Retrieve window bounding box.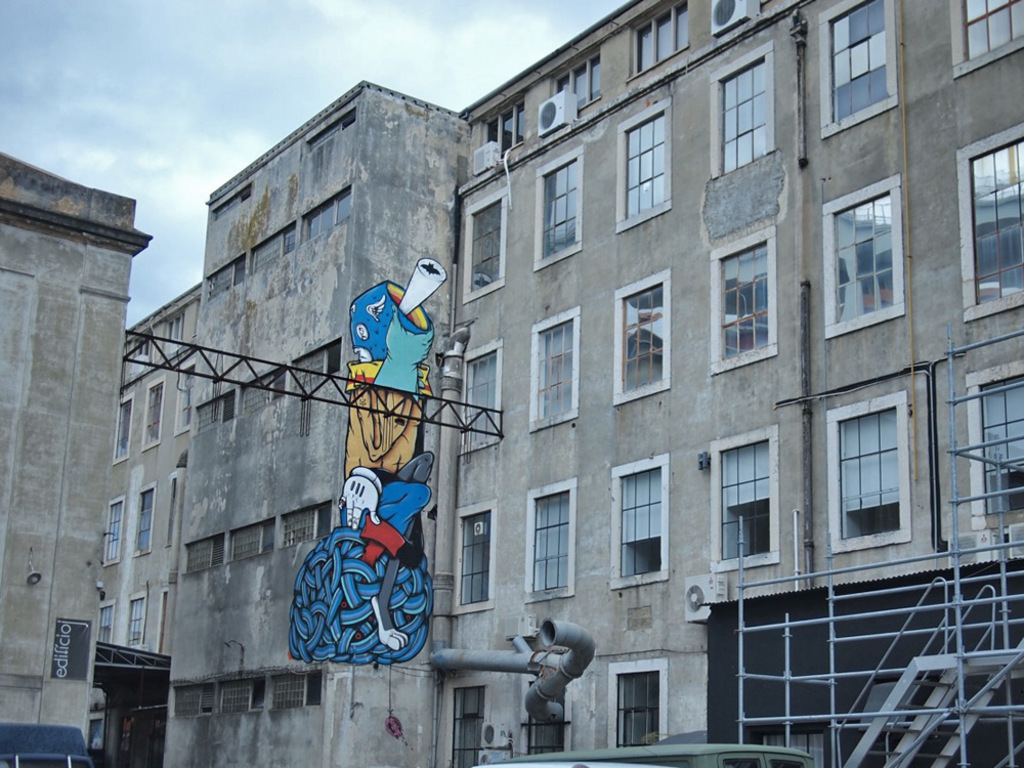
Bounding box: [left=140, top=373, right=172, bottom=455].
